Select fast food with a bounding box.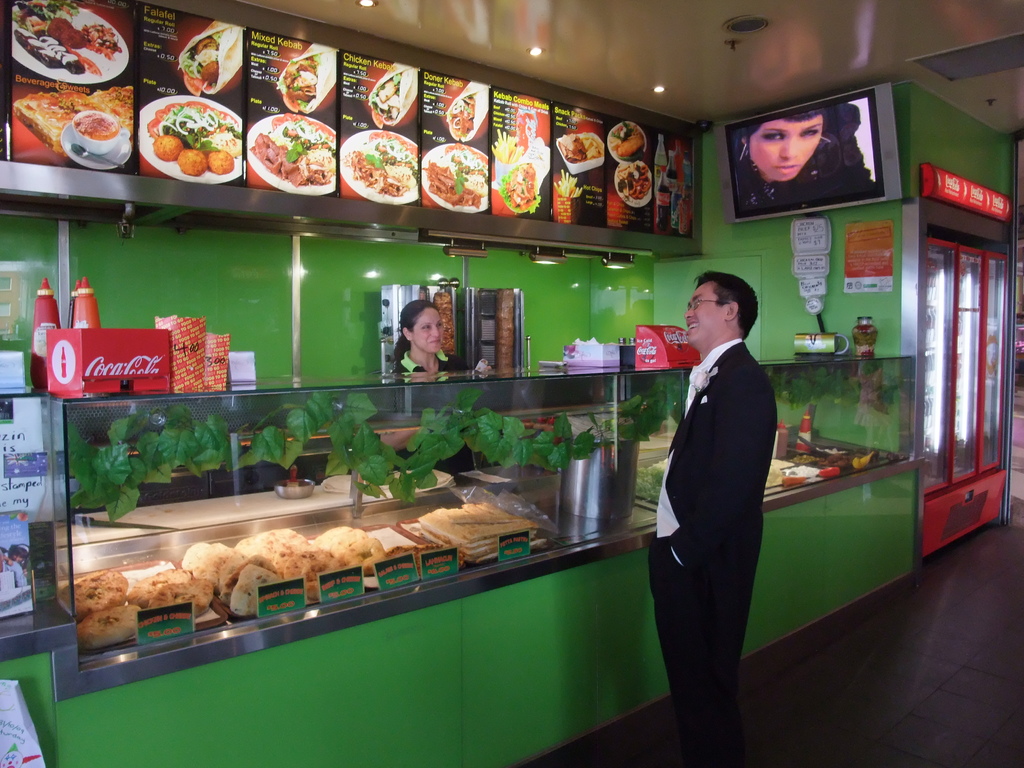
pyautogui.locateOnScreen(150, 580, 214, 620).
